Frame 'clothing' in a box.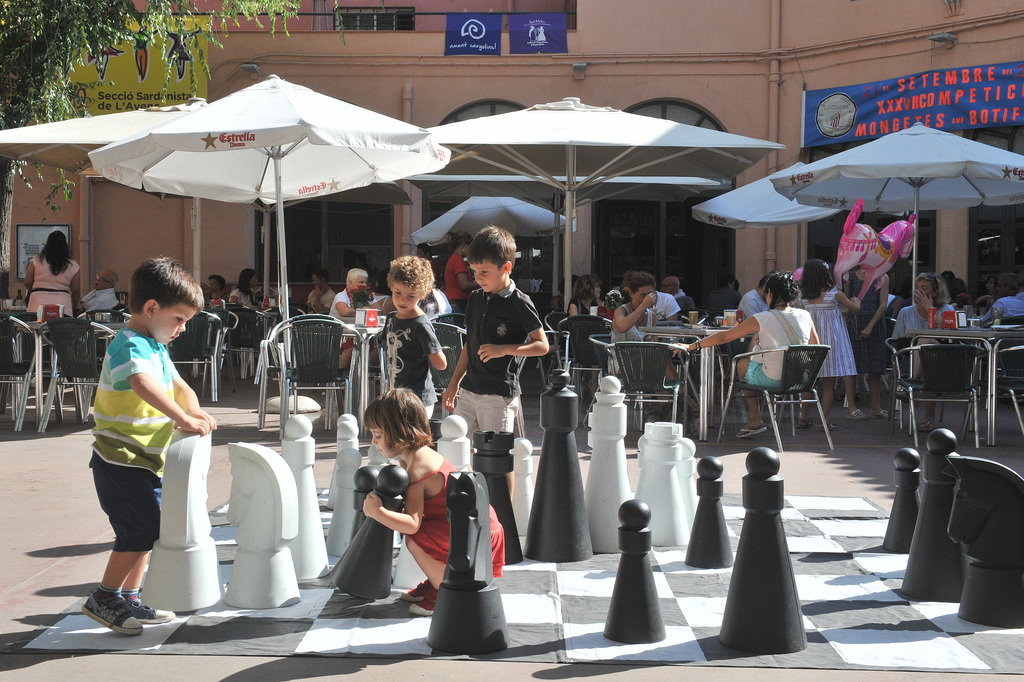
l=745, t=303, r=812, b=390.
